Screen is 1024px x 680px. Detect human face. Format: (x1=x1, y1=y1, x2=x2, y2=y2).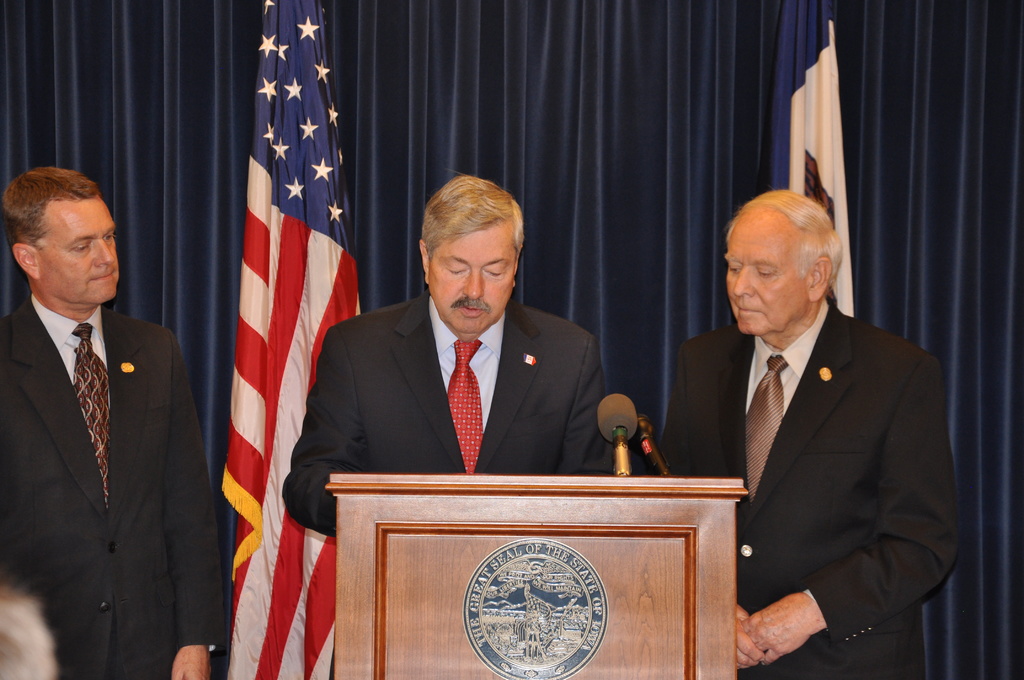
(x1=425, y1=228, x2=518, y2=334).
